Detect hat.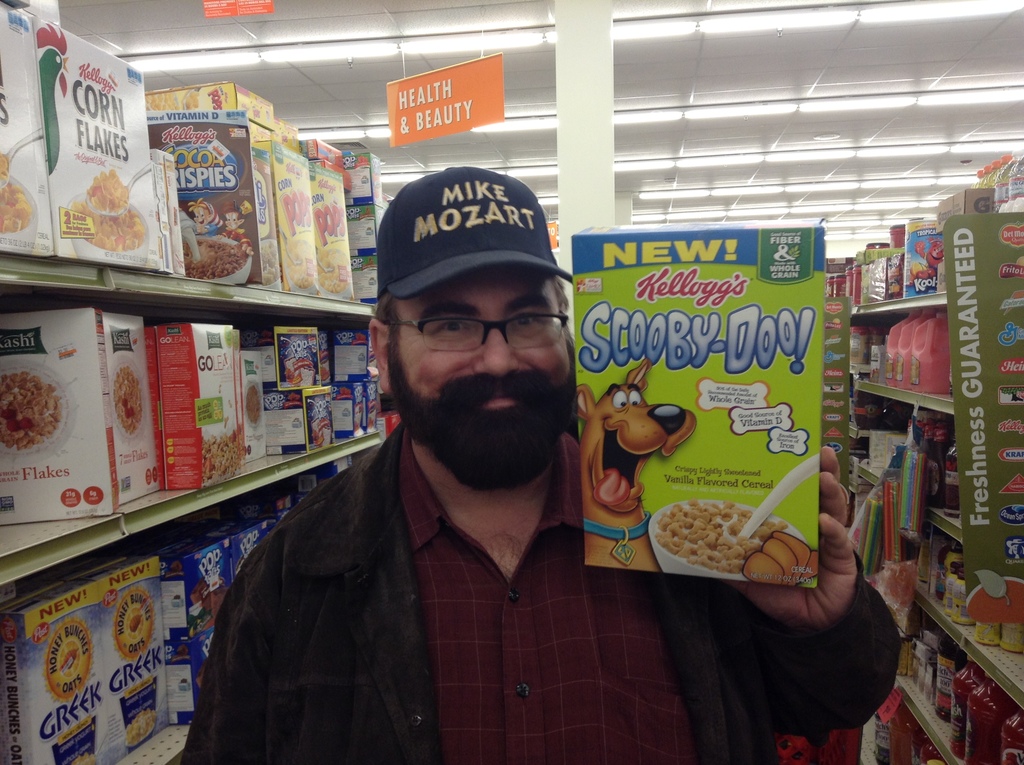
Detected at [x1=221, y1=199, x2=241, y2=213].
